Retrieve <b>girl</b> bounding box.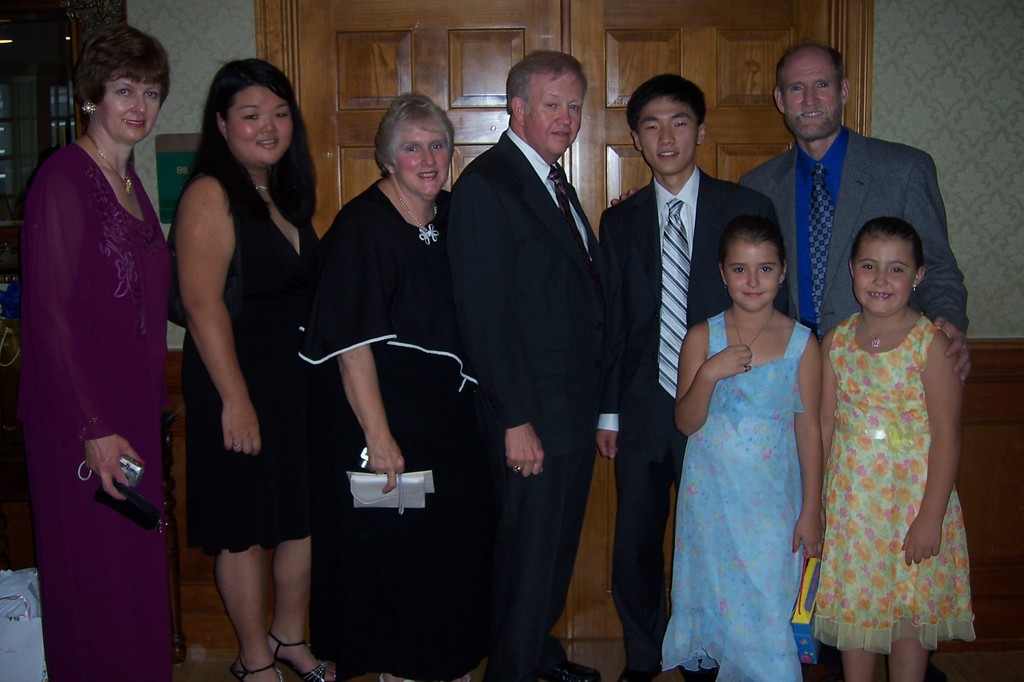
Bounding box: region(818, 218, 977, 681).
